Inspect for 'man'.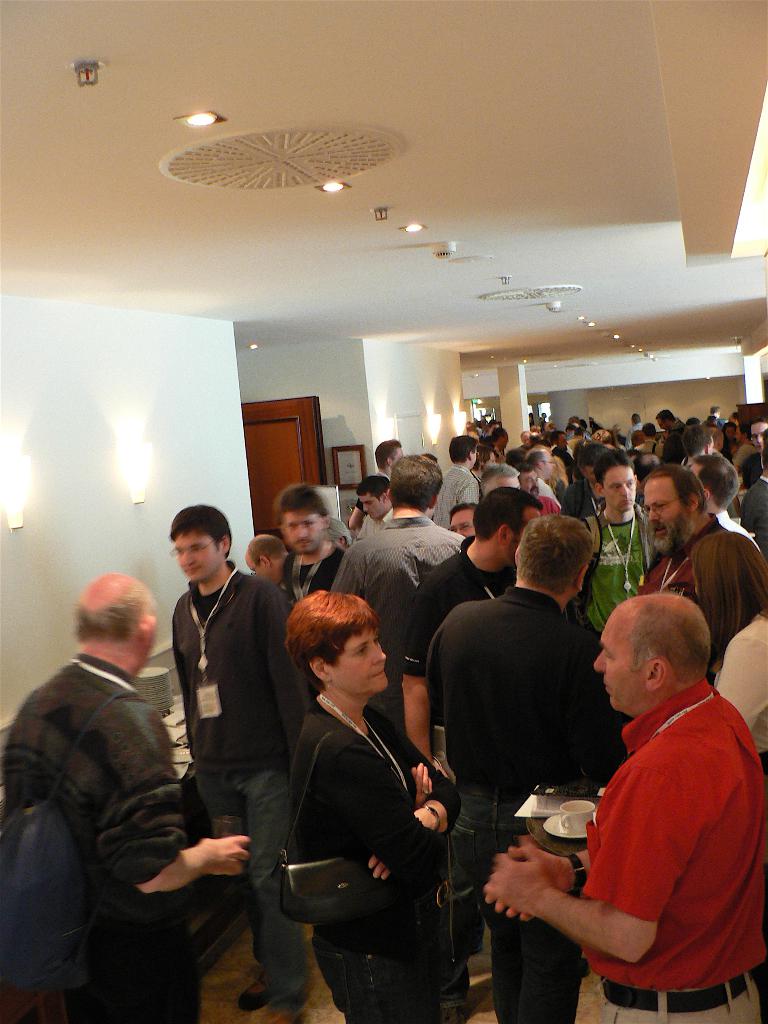
Inspection: {"x1": 751, "y1": 413, "x2": 767, "y2": 445}.
